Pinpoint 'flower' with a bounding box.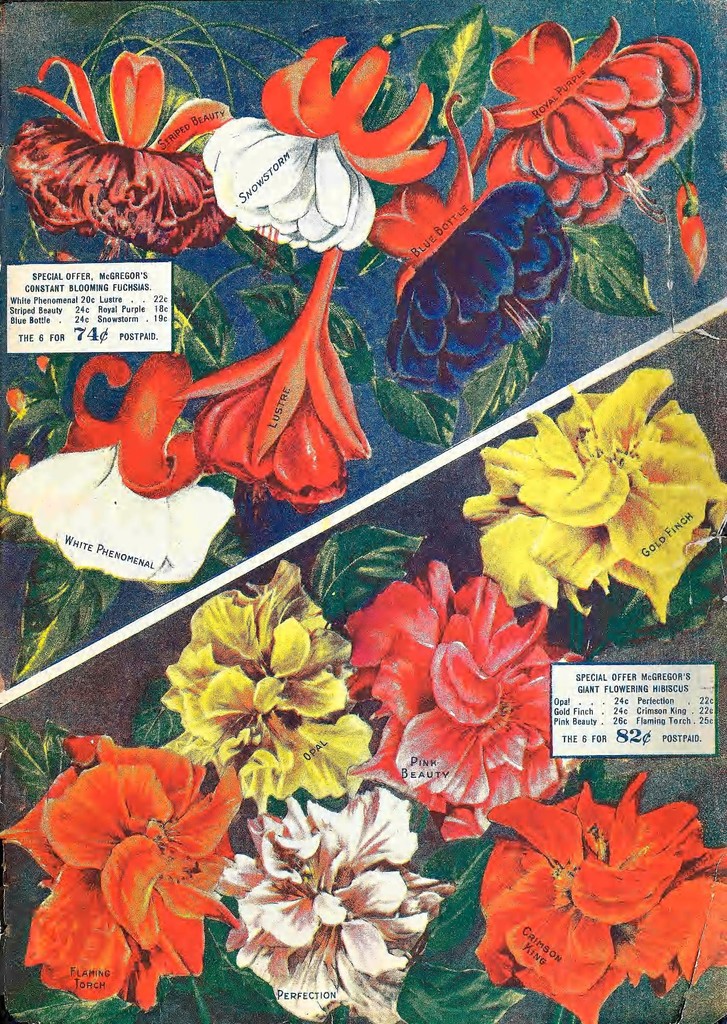
(left=478, top=8, right=704, bottom=247).
